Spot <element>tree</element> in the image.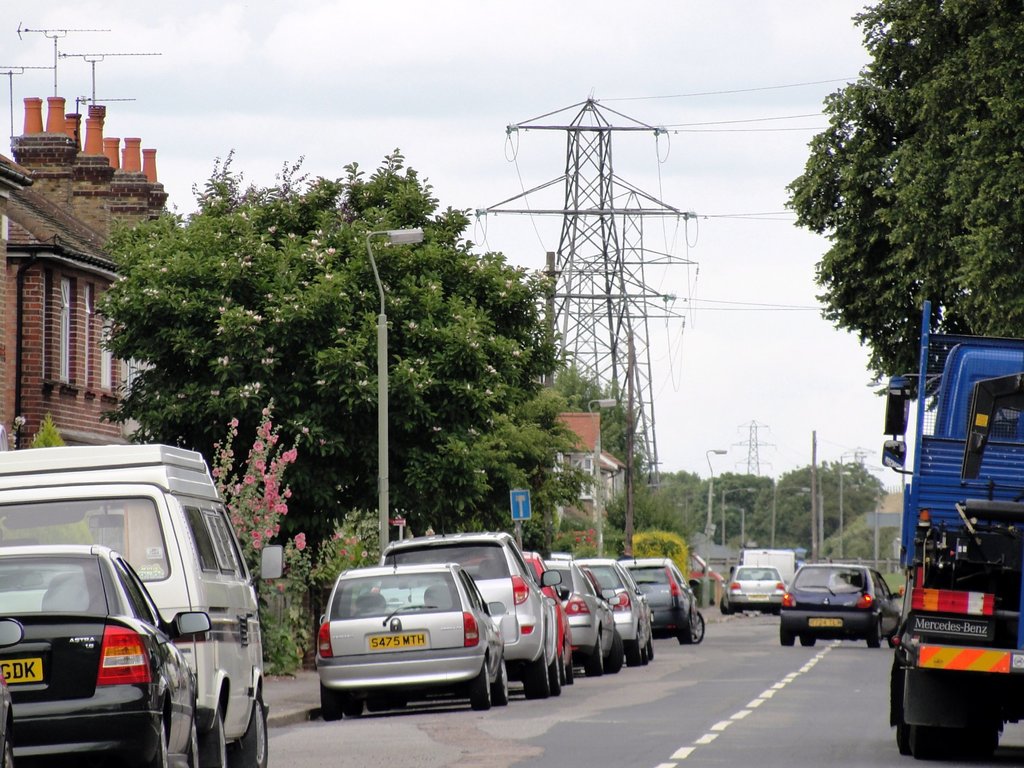
<element>tree</element> found at rect(776, 0, 1023, 395).
